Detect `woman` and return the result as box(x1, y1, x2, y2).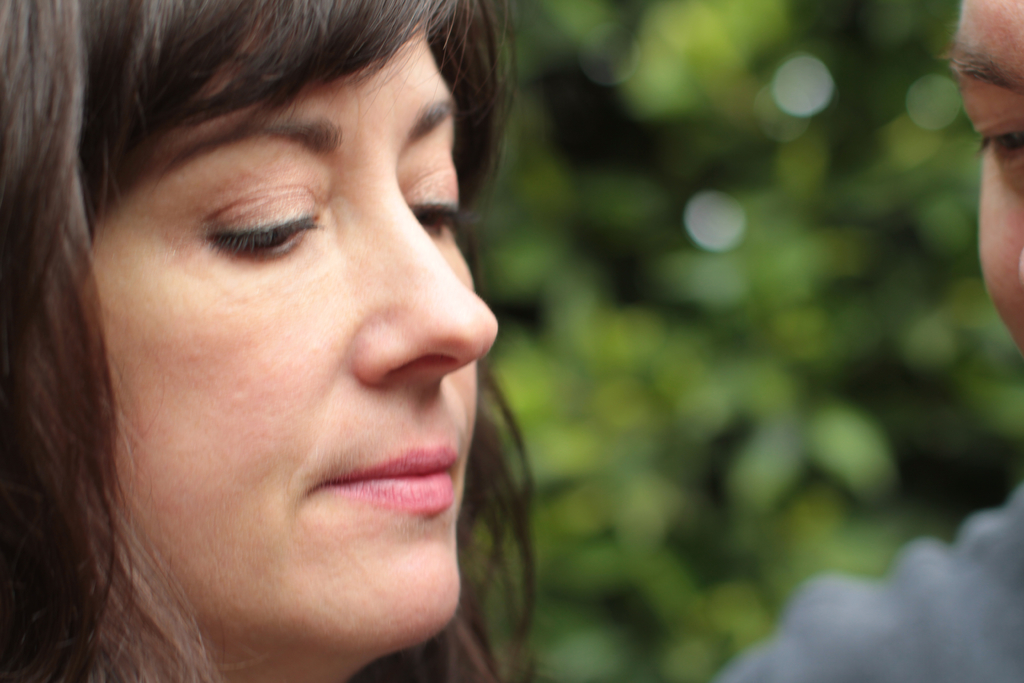
box(0, 0, 531, 682).
